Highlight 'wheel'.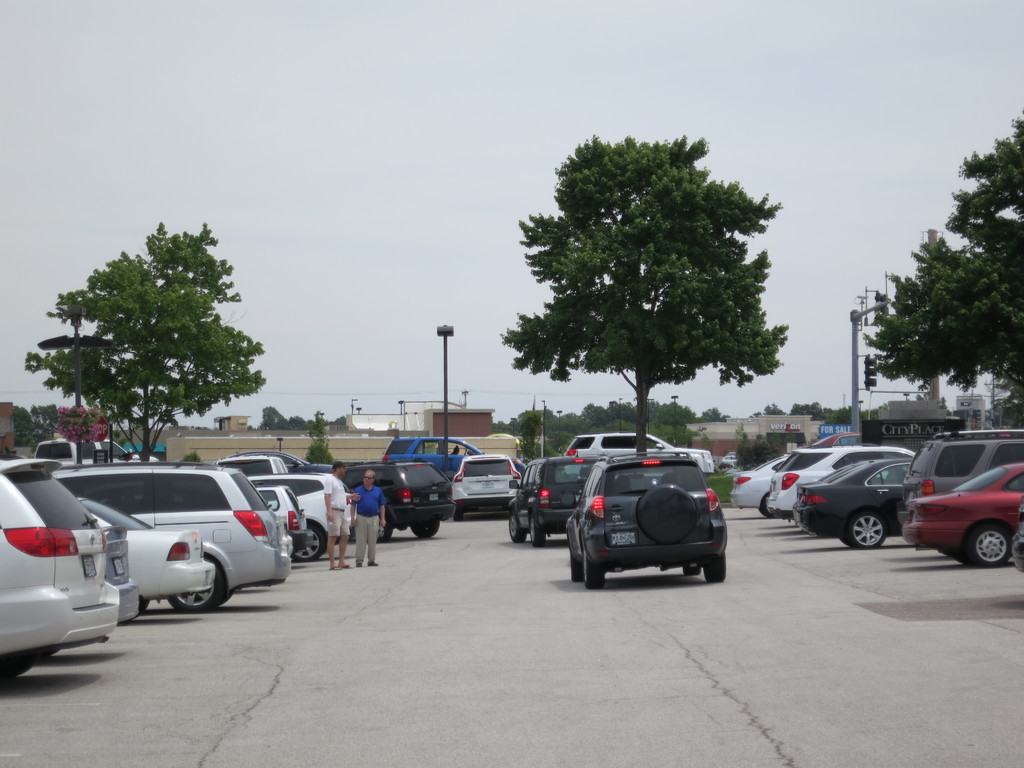
Highlighted region: 167,559,221,610.
